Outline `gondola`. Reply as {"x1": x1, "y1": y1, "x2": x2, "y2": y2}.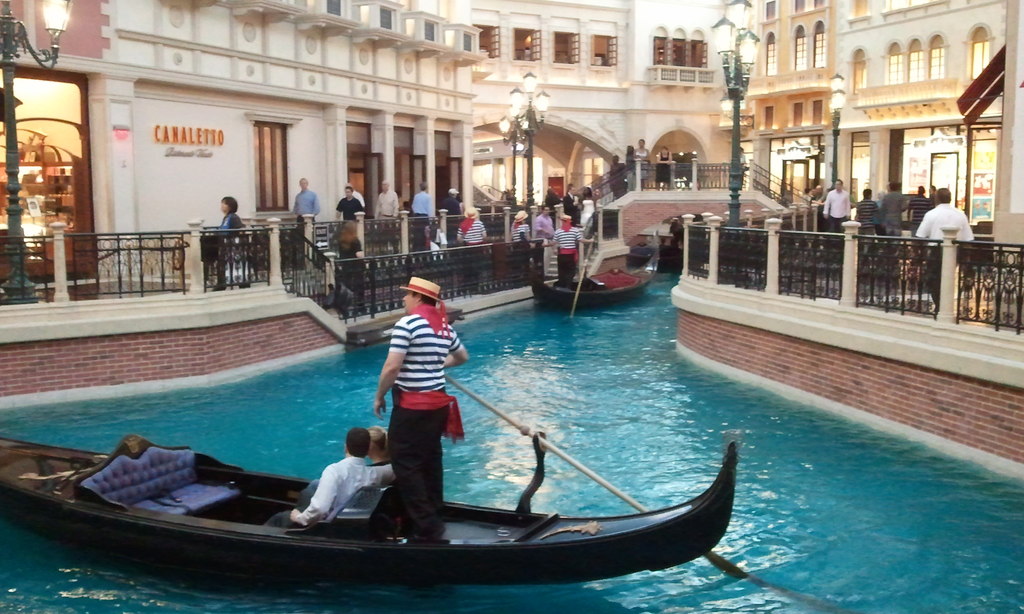
{"x1": 0, "y1": 426, "x2": 740, "y2": 602}.
